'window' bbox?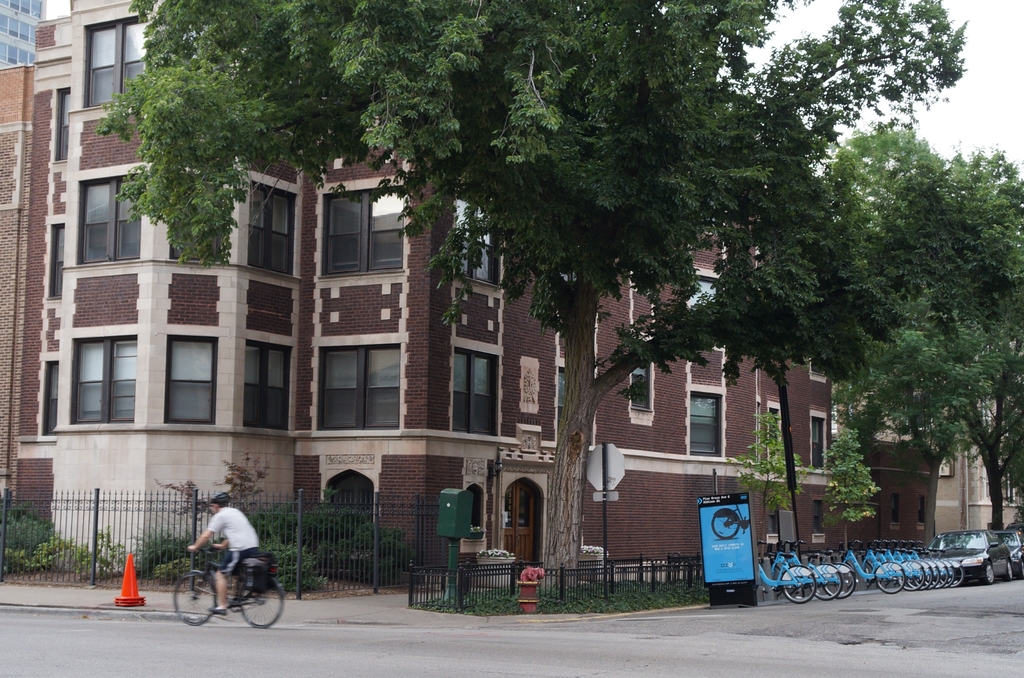
[x1=254, y1=186, x2=295, y2=275]
